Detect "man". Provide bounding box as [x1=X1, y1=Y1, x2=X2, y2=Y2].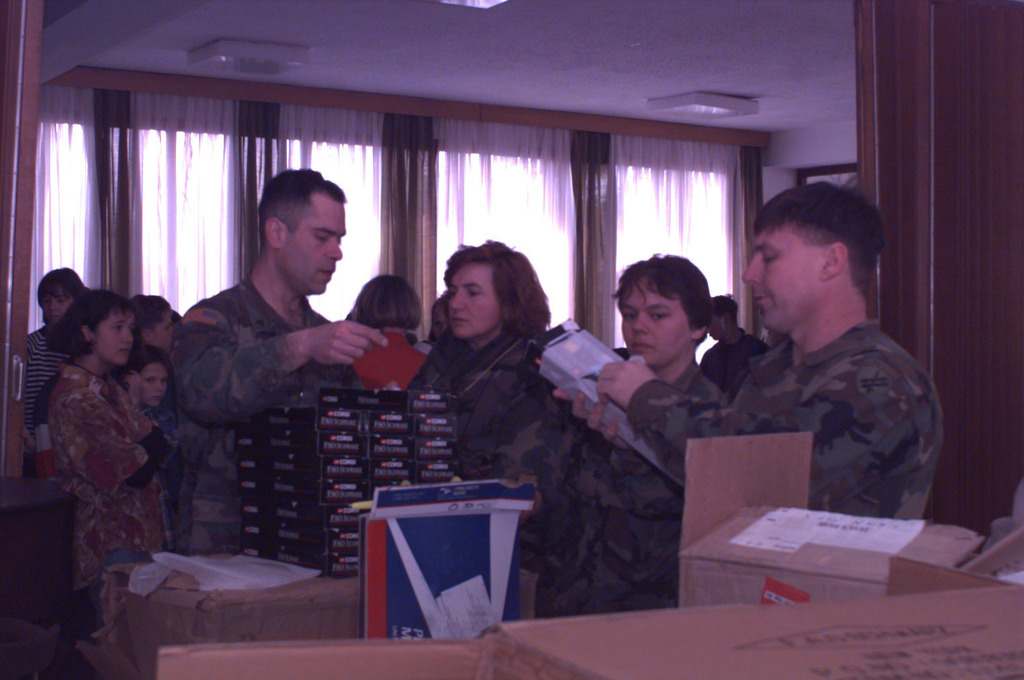
[x1=164, y1=163, x2=397, y2=551].
